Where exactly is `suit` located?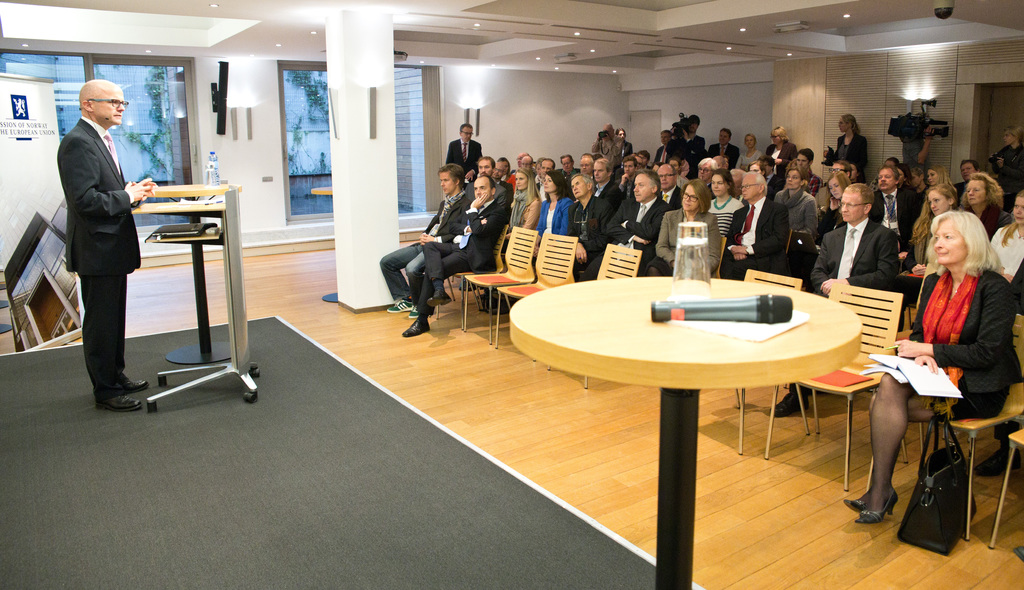
Its bounding box is 708/143/740/167.
